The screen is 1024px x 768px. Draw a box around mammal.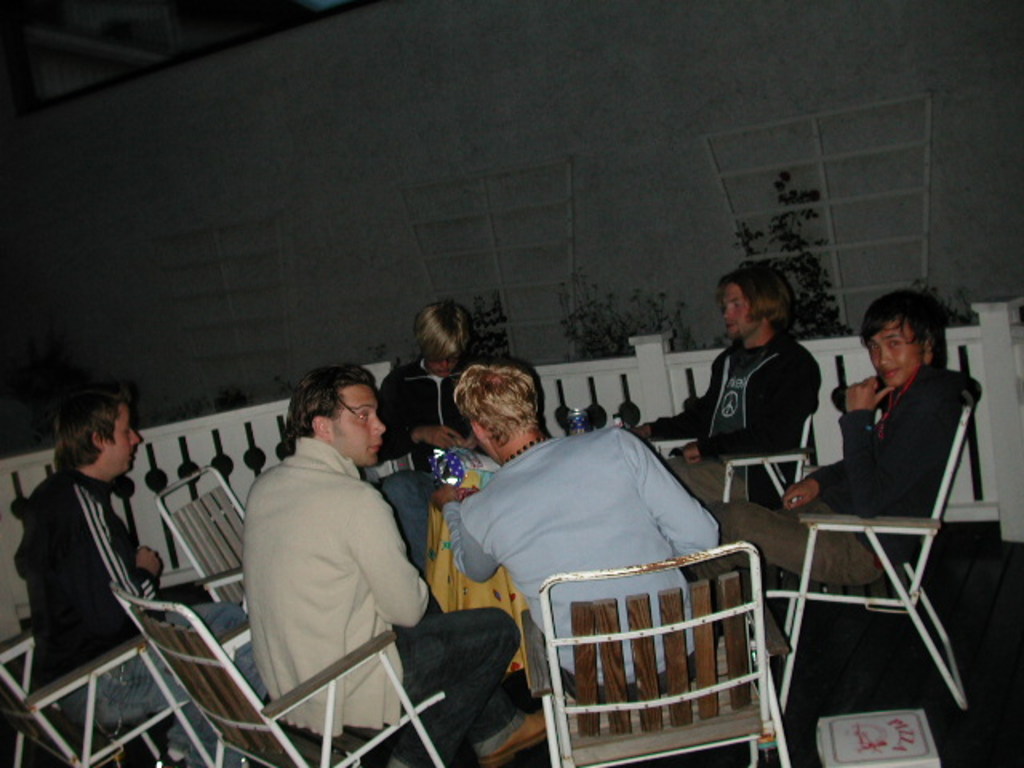
430/357/739/712.
